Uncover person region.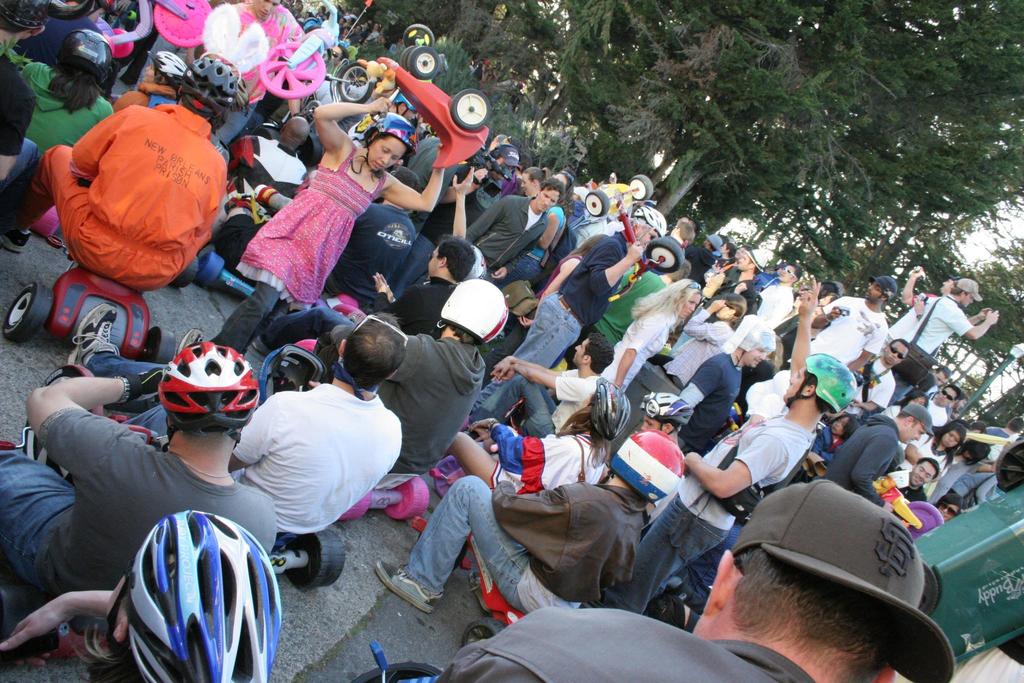
Uncovered: [869, 265, 955, 363].
